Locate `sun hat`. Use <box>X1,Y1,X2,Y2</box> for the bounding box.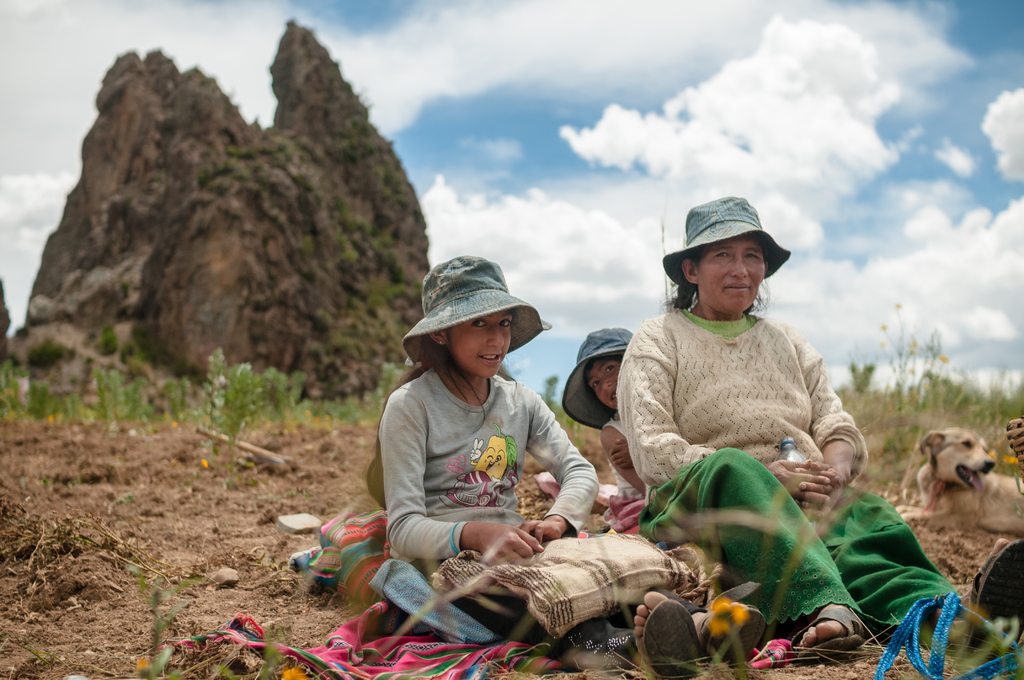
<box>401,252,557,362</box>.
